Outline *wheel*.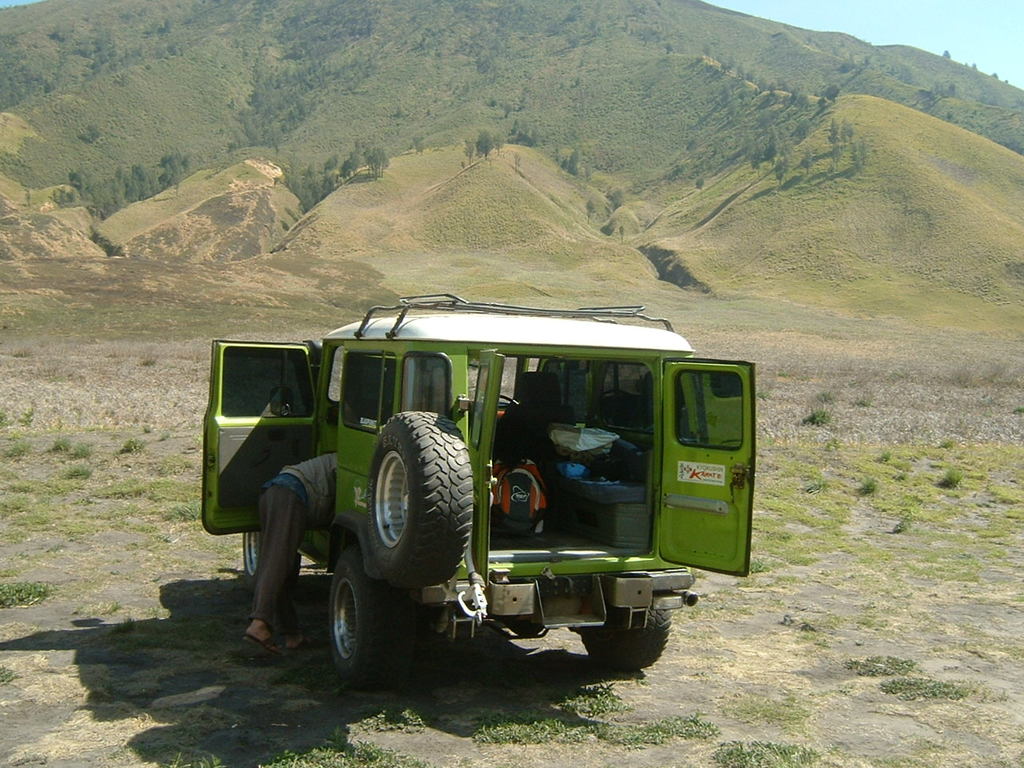
Outline: rect(577, 602, 670, 671).
